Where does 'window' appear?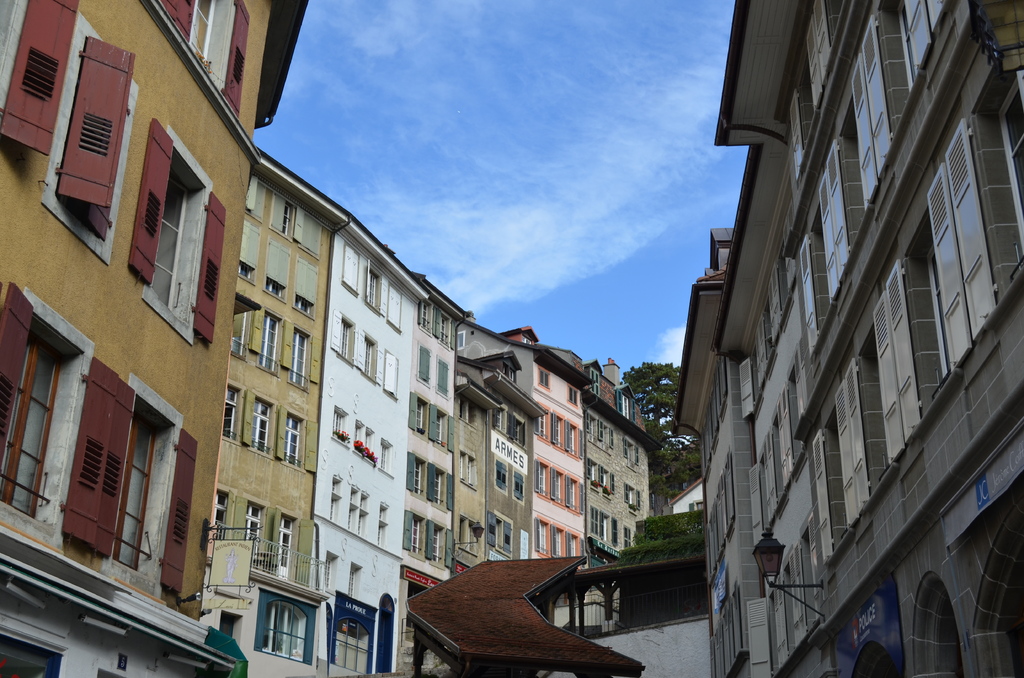
Appears at [x1=564, y1=533, x2=584, y2=567].
